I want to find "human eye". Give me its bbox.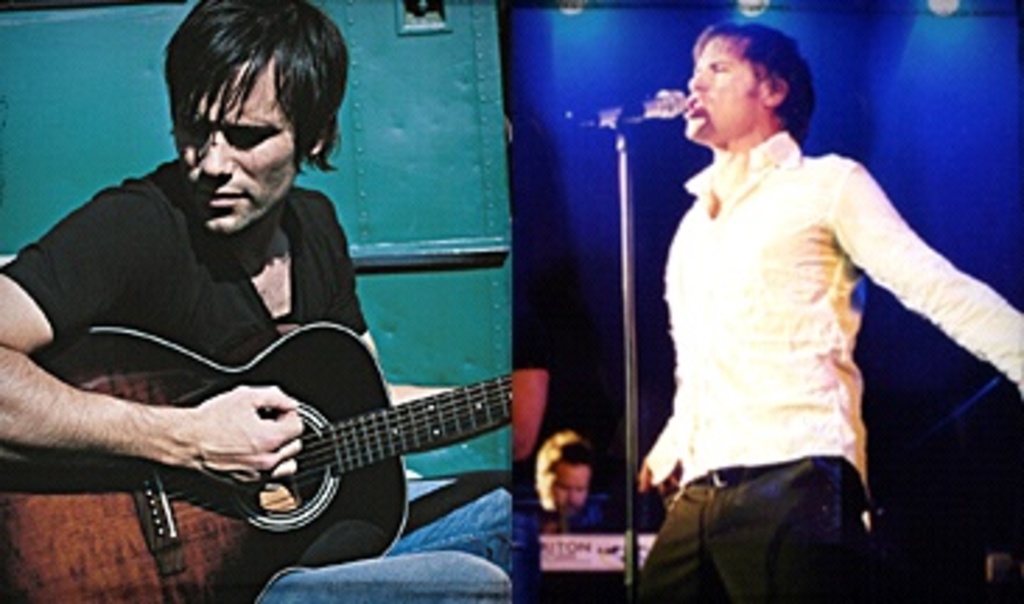
(left=227, top=129, right=266, bottom=151).
